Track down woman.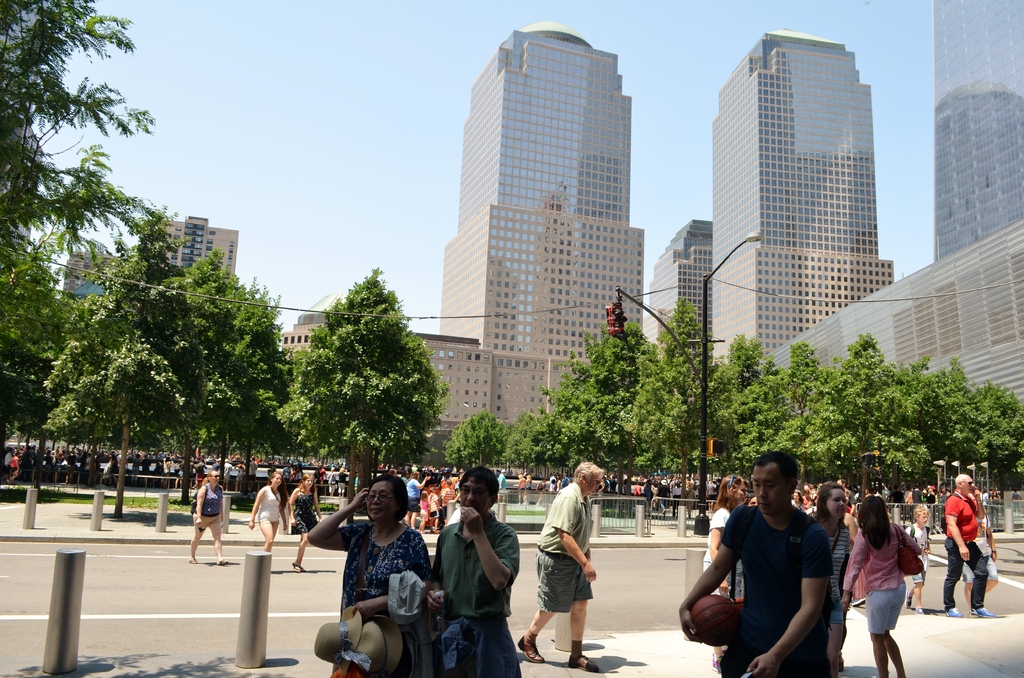
Tracked to x1=1 y1=451 x2=22 y2=482.
